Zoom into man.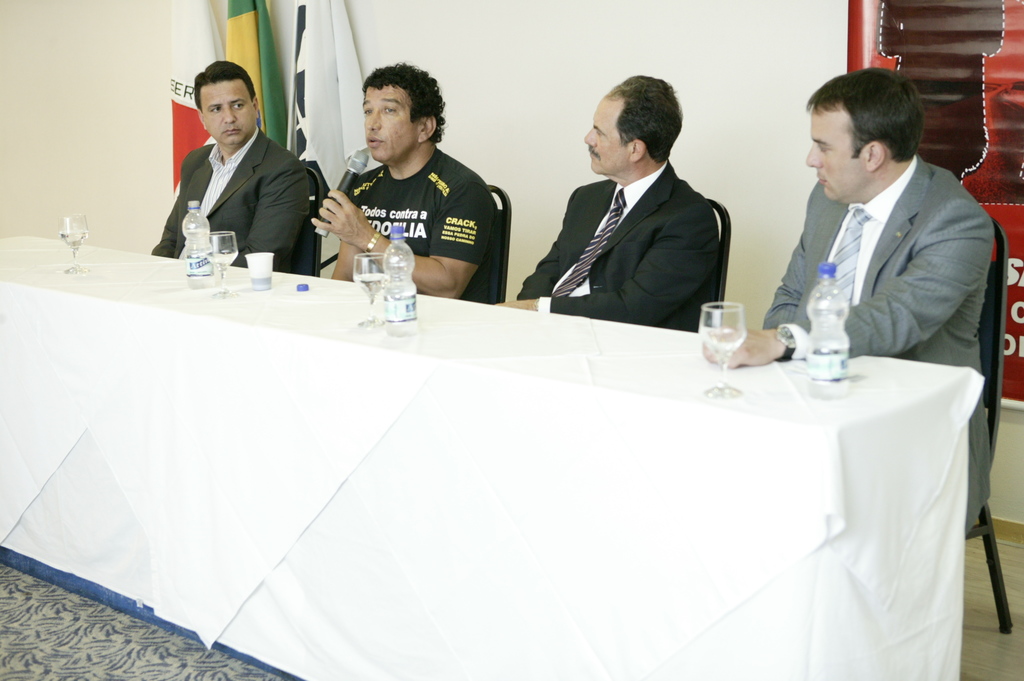
Zoom target: region(493, 75, 717, 336).
